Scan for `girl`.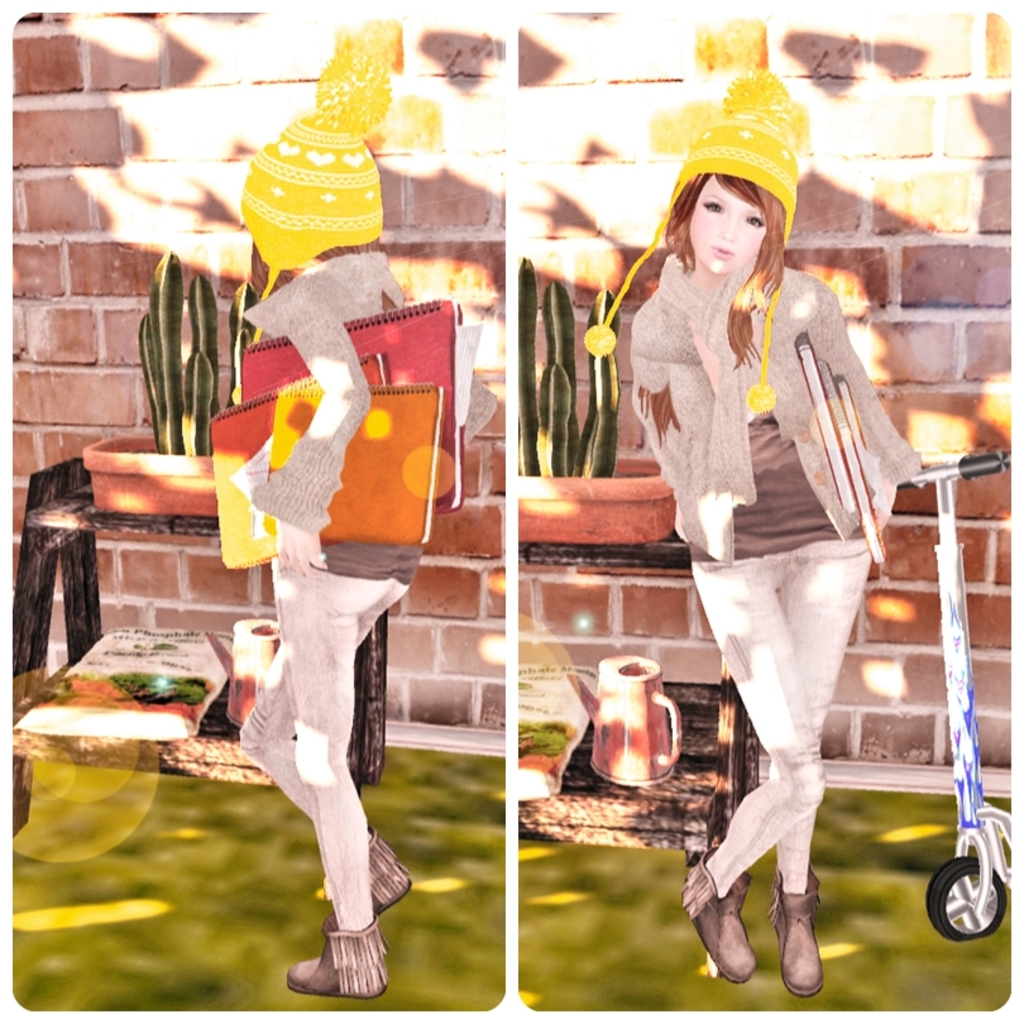
Scan result: {"left": 628, "top": 68, "right": 920, "bottom": 992}.
